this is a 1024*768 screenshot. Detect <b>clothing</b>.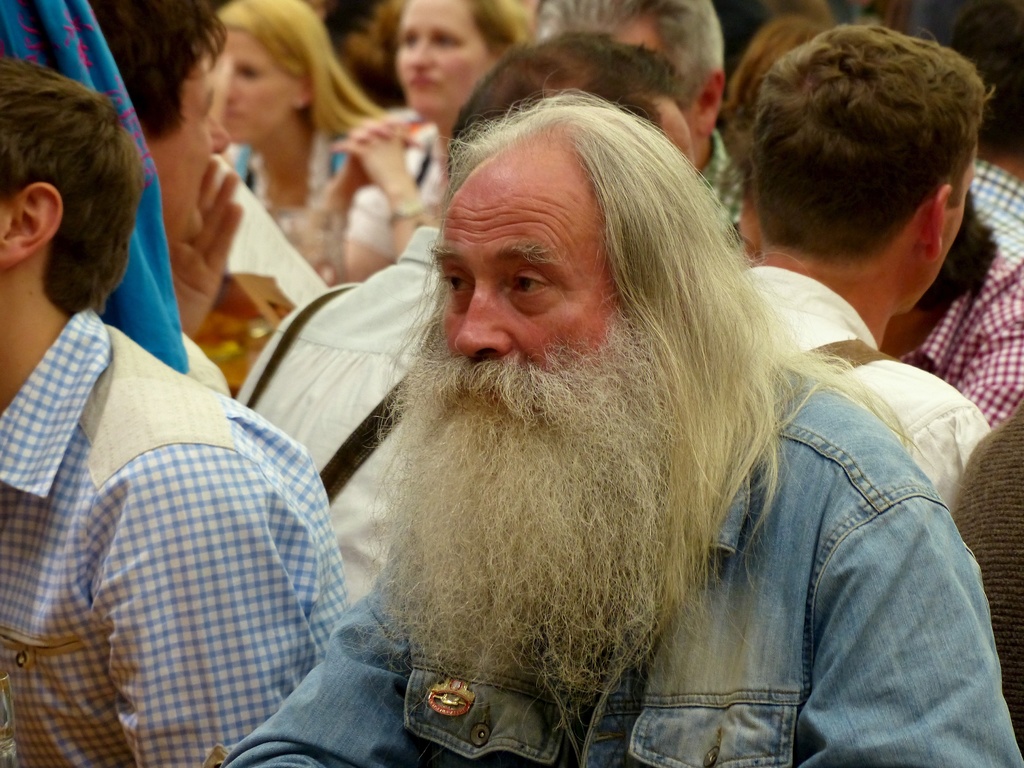
locate(231, 220, 447, 606).
